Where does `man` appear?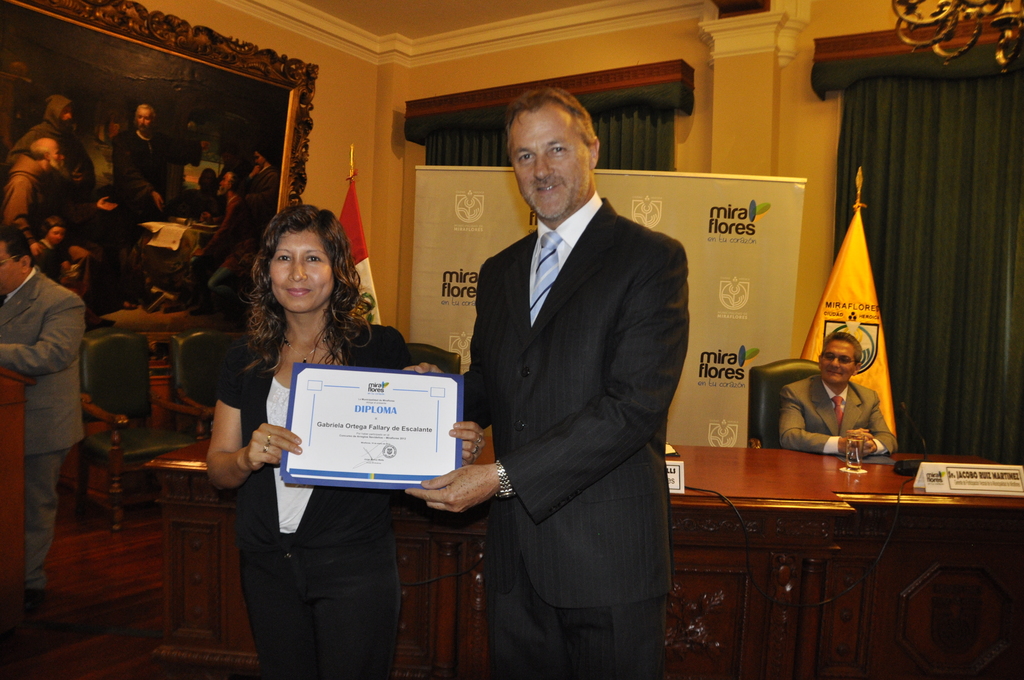
Appears at select_region(0, 89, 97, 206).
